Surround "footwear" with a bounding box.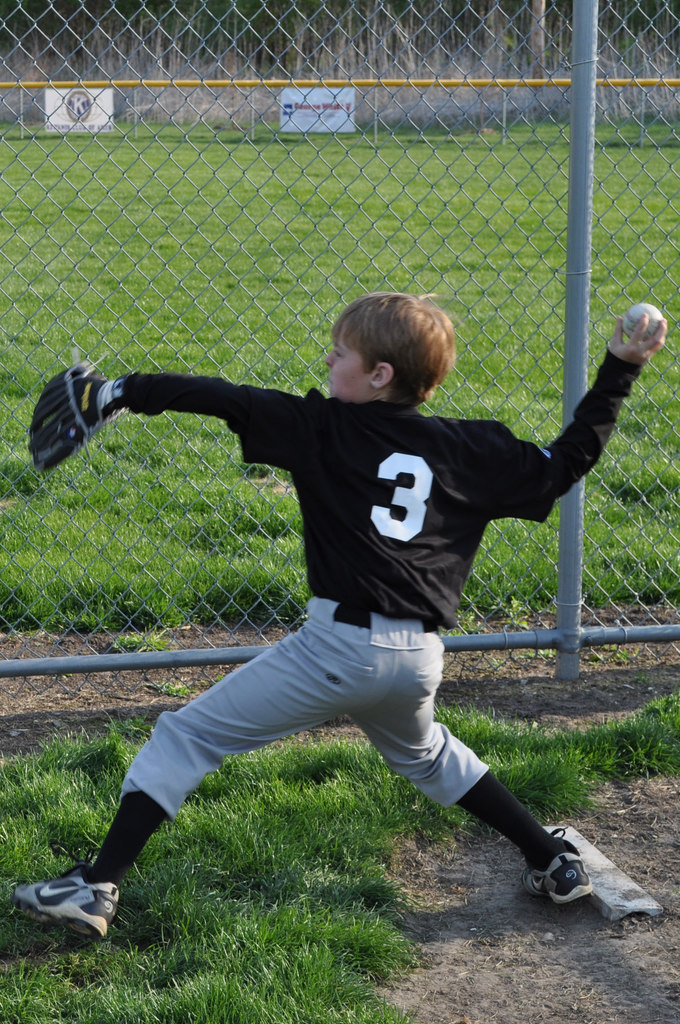
select_region(520, 826, 594, 903).
